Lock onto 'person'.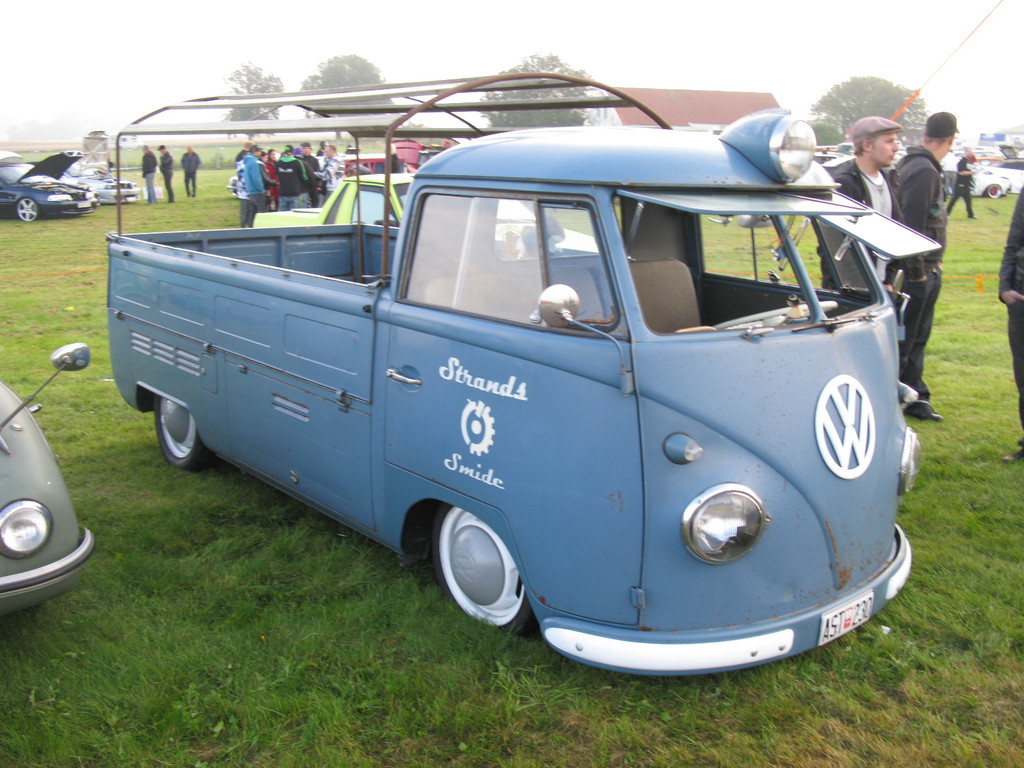
Locked: 133 145 161 198.
